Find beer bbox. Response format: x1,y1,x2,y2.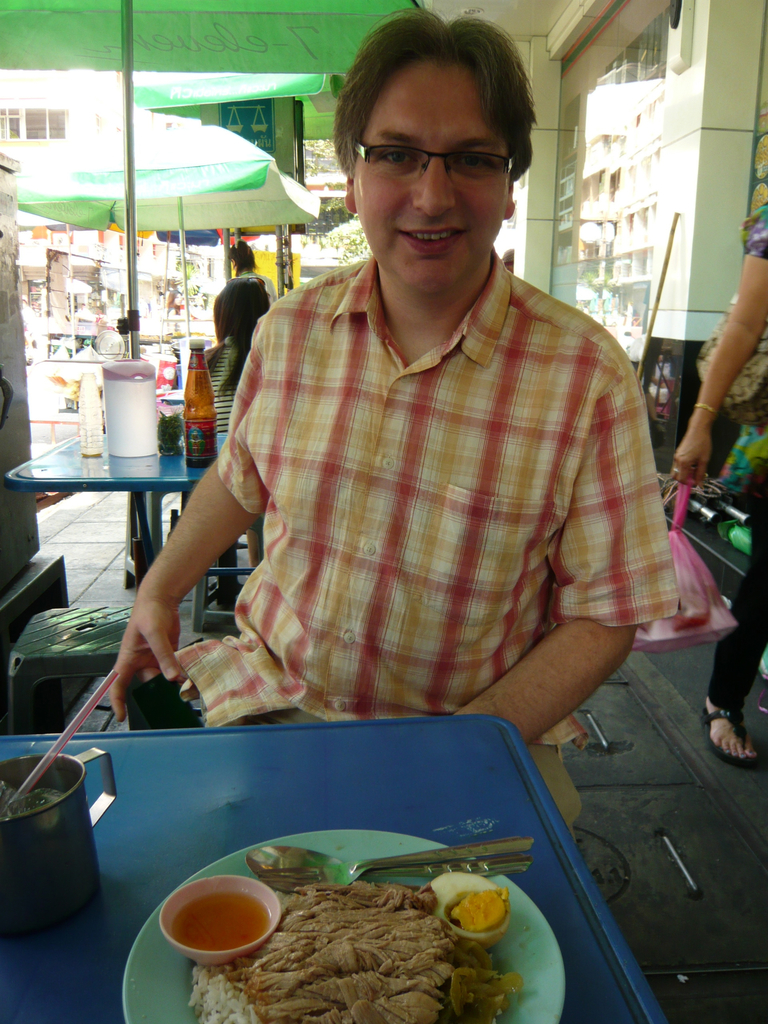
179,344,218,468.
